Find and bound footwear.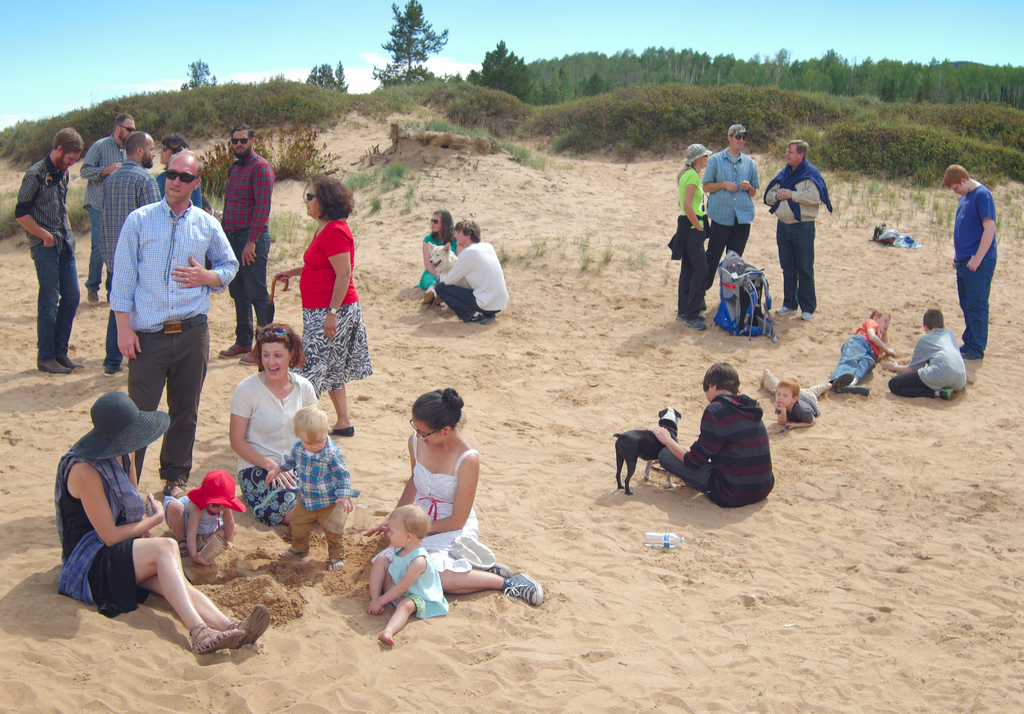
Bound: 419/289/433/306.
